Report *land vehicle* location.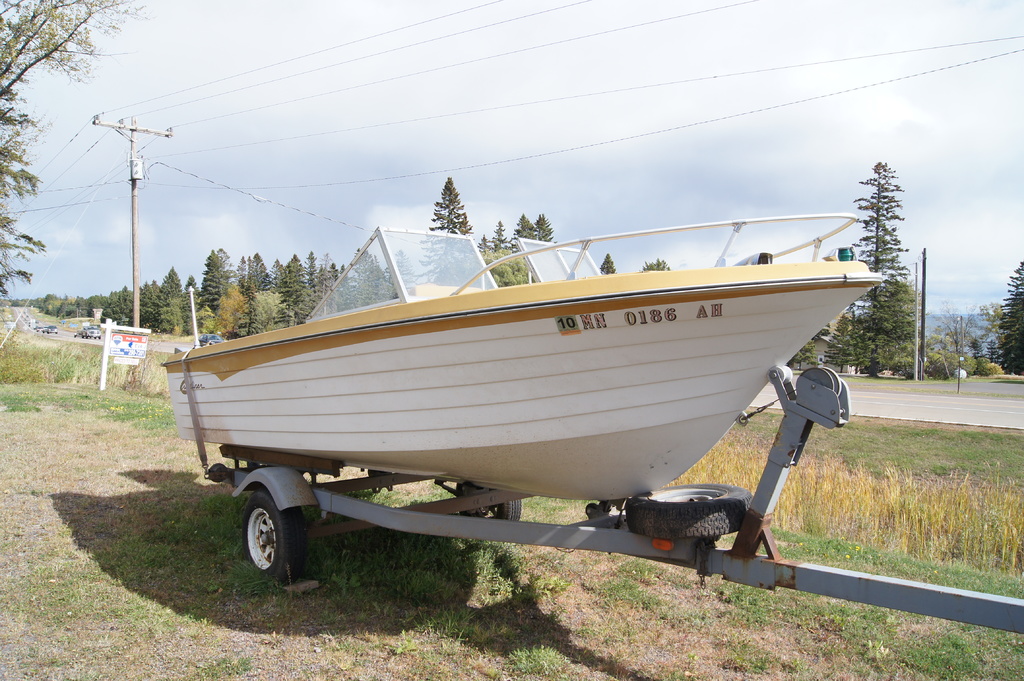
Report: crop(50, 329, 53, 330).
